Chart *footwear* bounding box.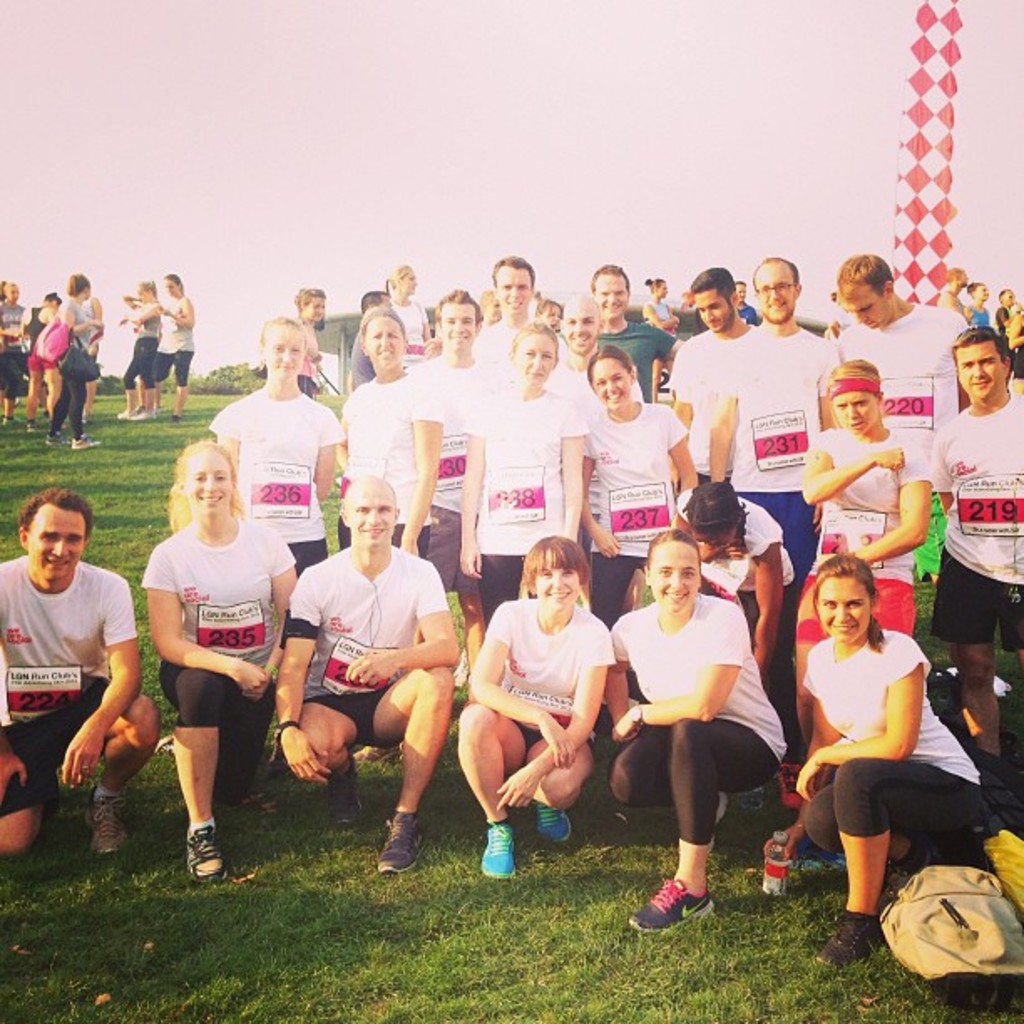
Charted: pyautogui.locateOnScreen(539, 801, 576, 838).
